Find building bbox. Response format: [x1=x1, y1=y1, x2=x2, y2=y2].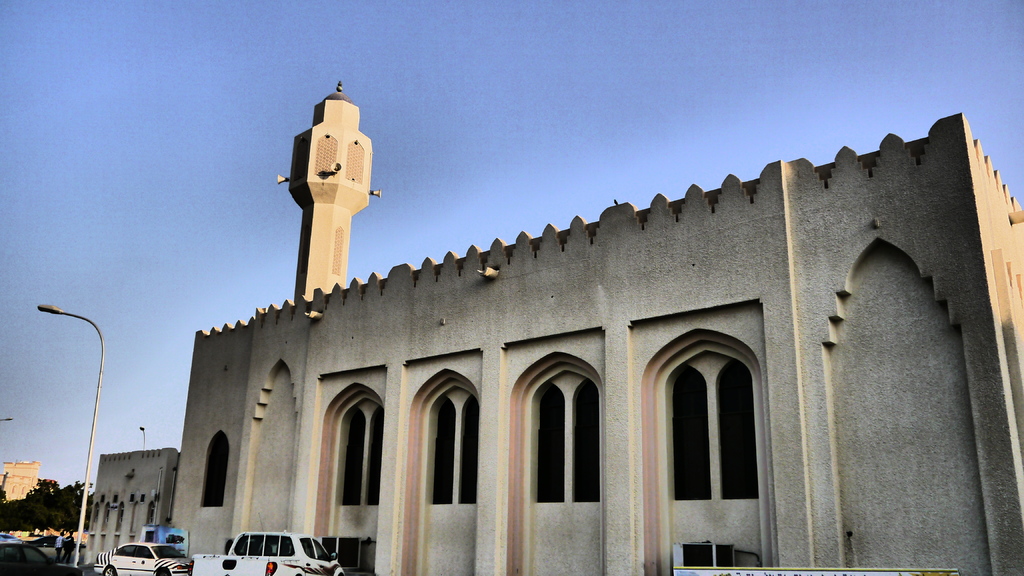
[x1=2, y1=461, x2=42, y2=511].
